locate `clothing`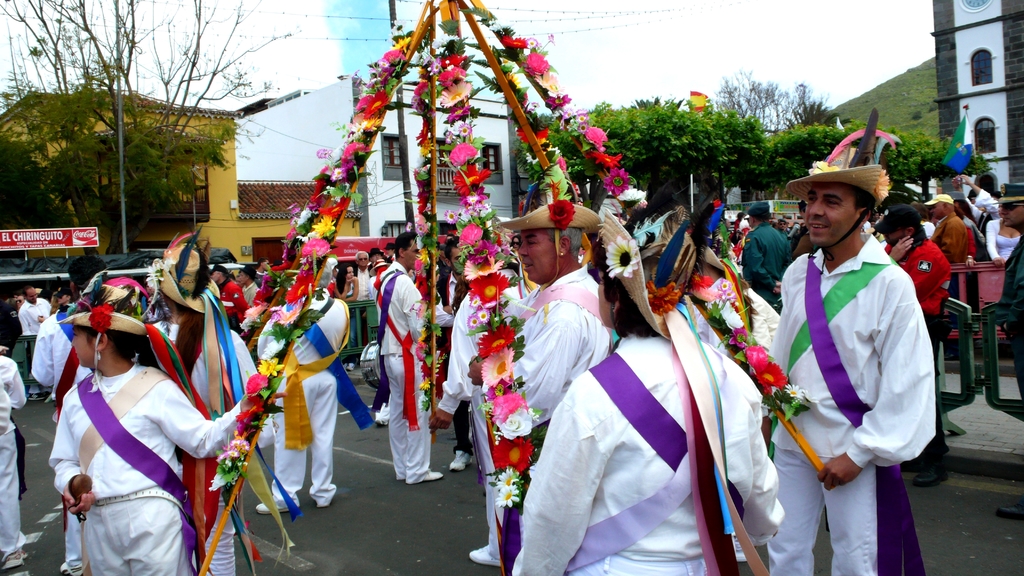
region(47, 335, 212, 558)
